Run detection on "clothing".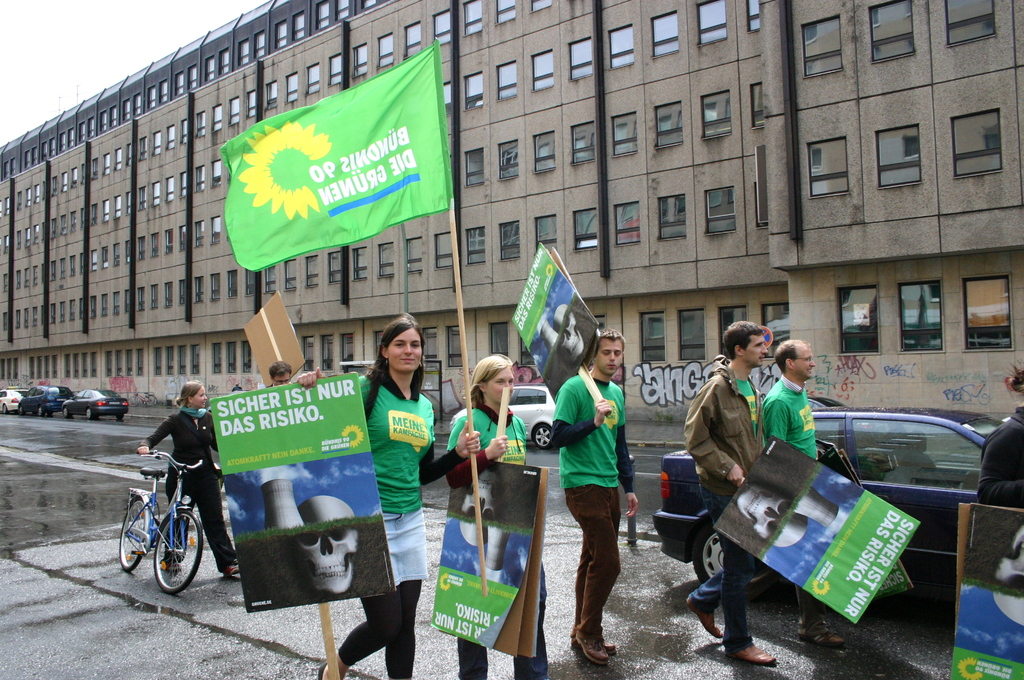
Result: left=440, top=395, right=552, bottom=679.
